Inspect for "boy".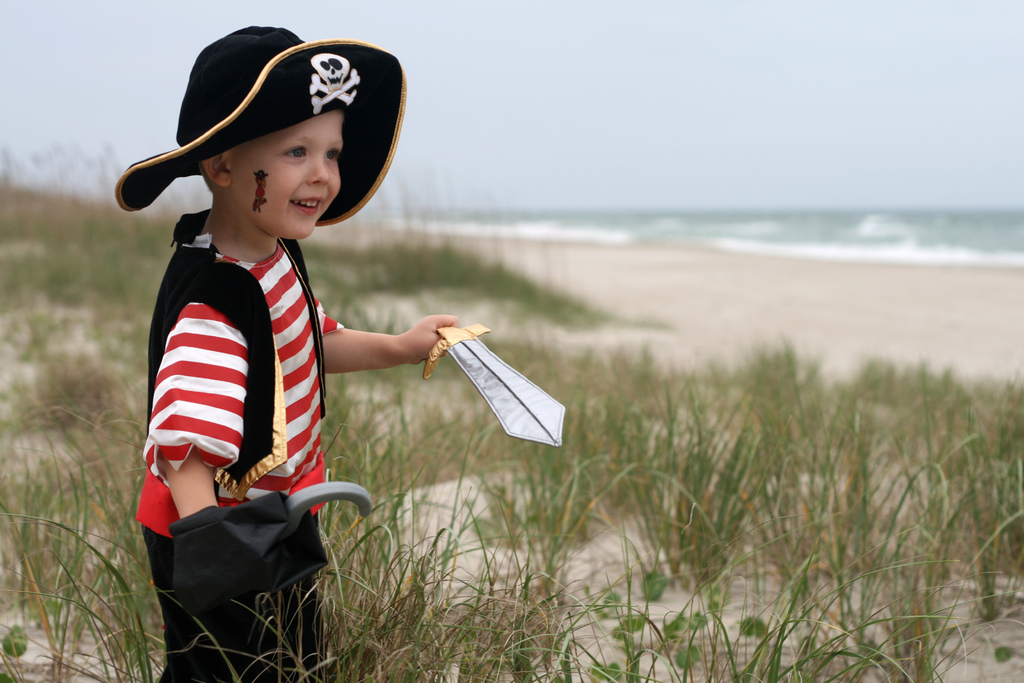
Inspection: [left=115, top=13, right=479, bottom=681].
